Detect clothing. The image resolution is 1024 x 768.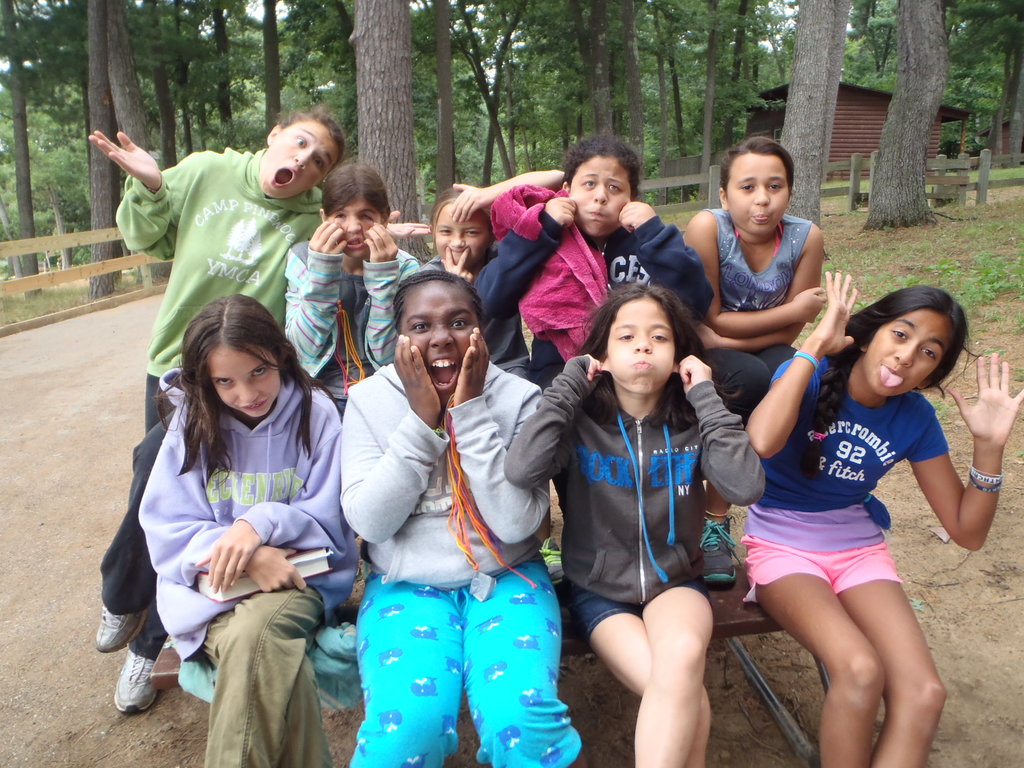
[496,184,611,349].
